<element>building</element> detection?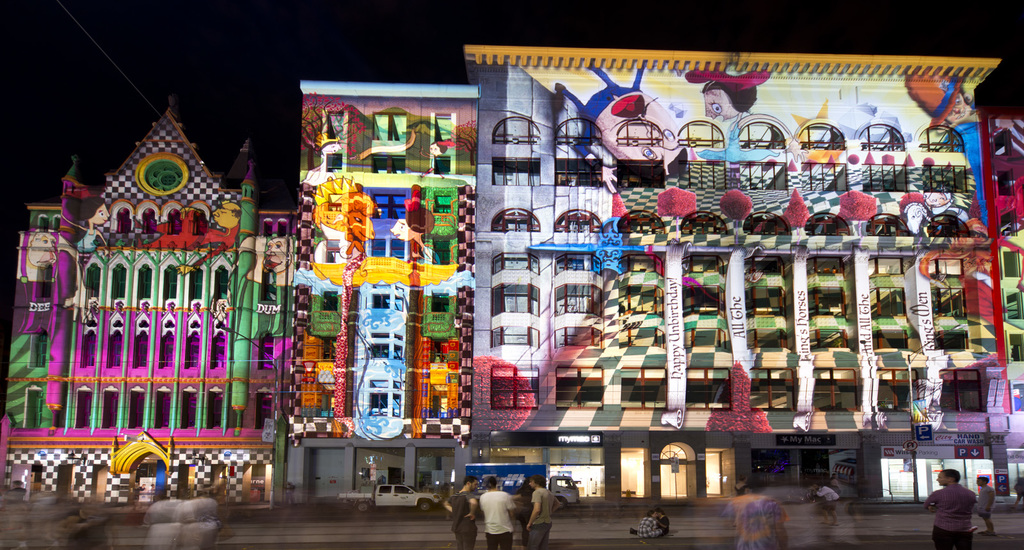
bbox=(3, 77, 465, 514)
